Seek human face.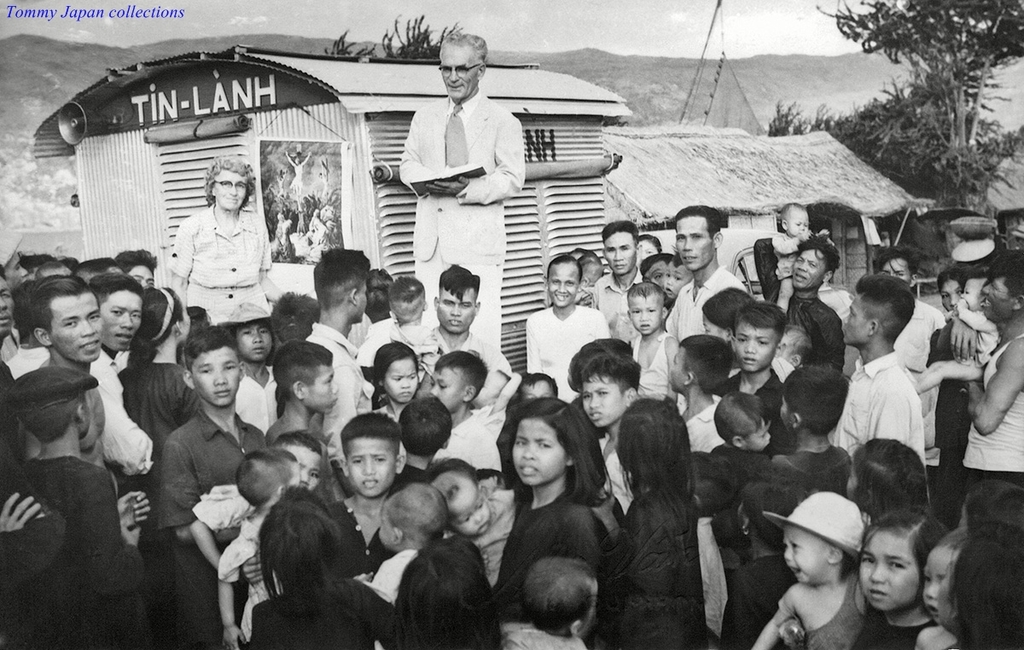
<region>449, 489, 491, 538</region>.
